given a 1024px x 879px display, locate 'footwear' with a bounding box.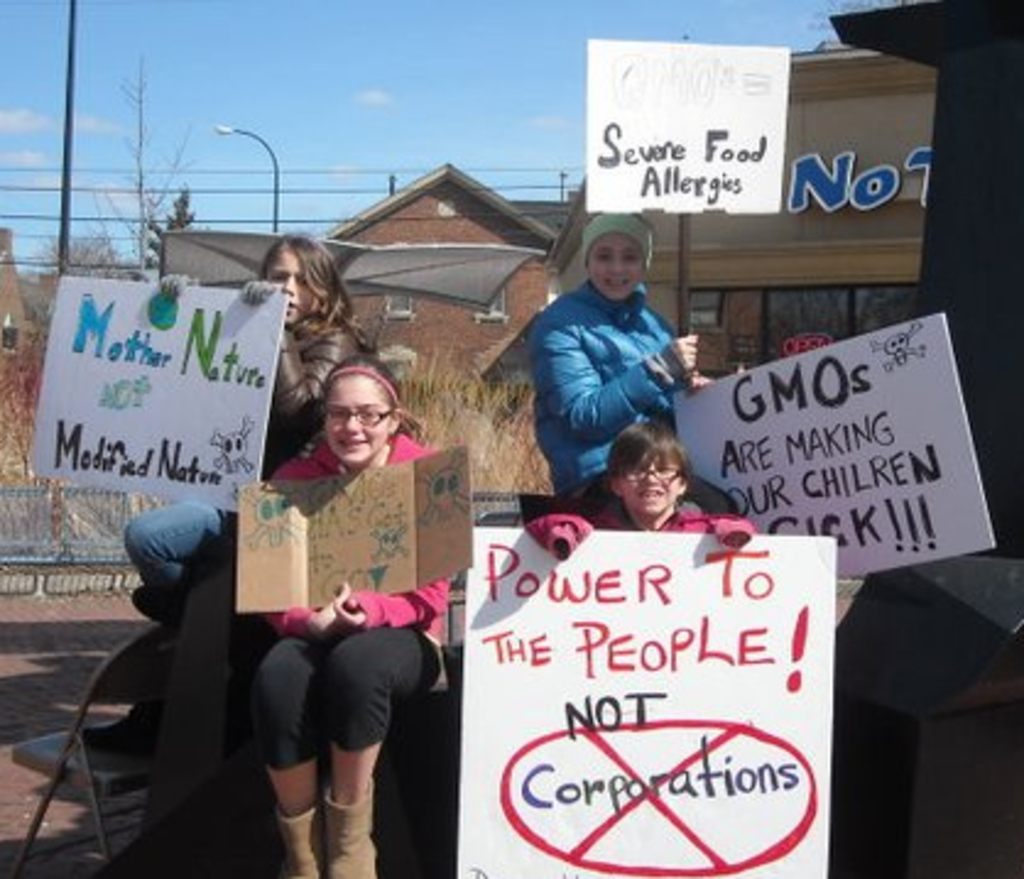
Located: [81,710,149,757].
